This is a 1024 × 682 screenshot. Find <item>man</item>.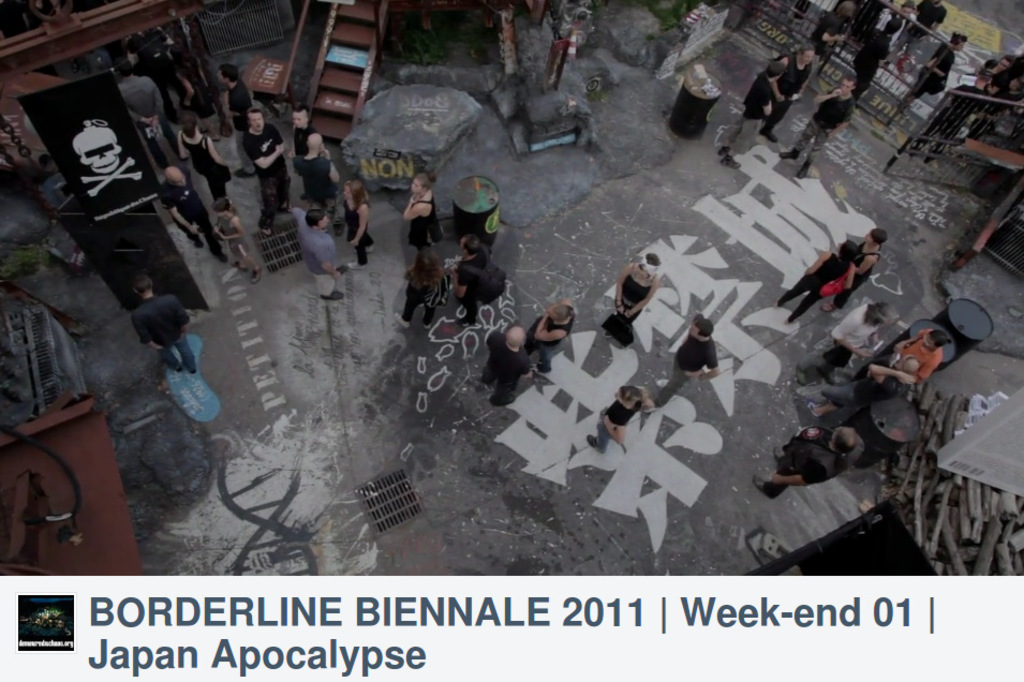
Bounding box: l=755, t=424, r=872, b=502.
